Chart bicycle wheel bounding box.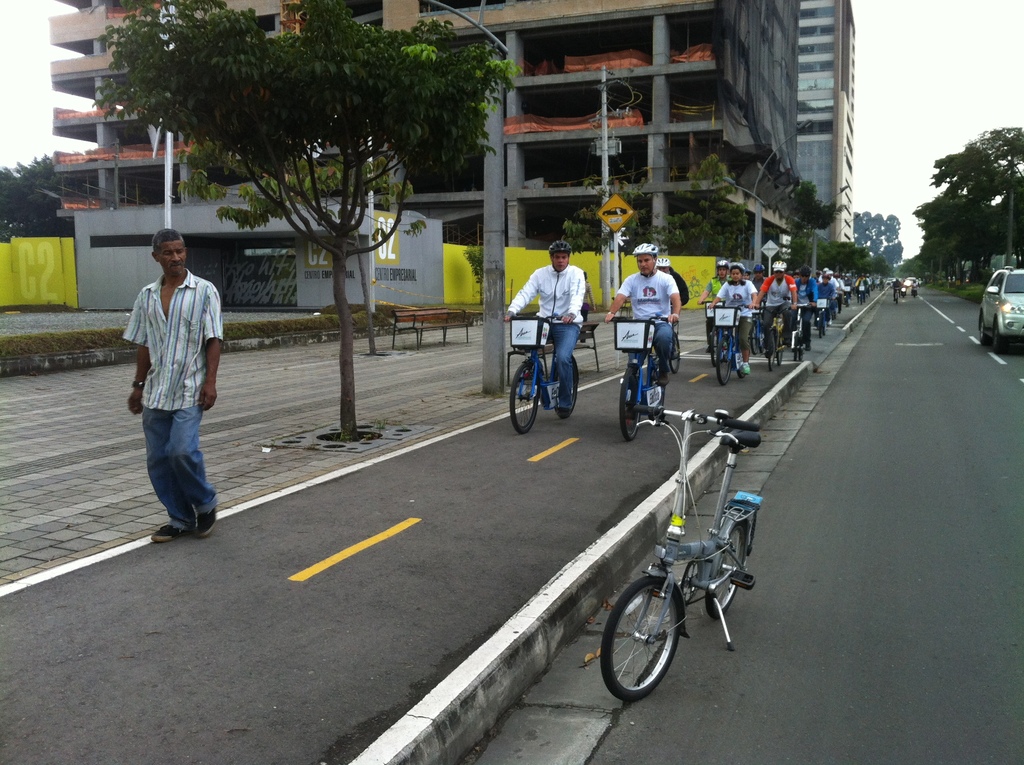
Charted: [left=751, top=319, right=758, bottom=356].
